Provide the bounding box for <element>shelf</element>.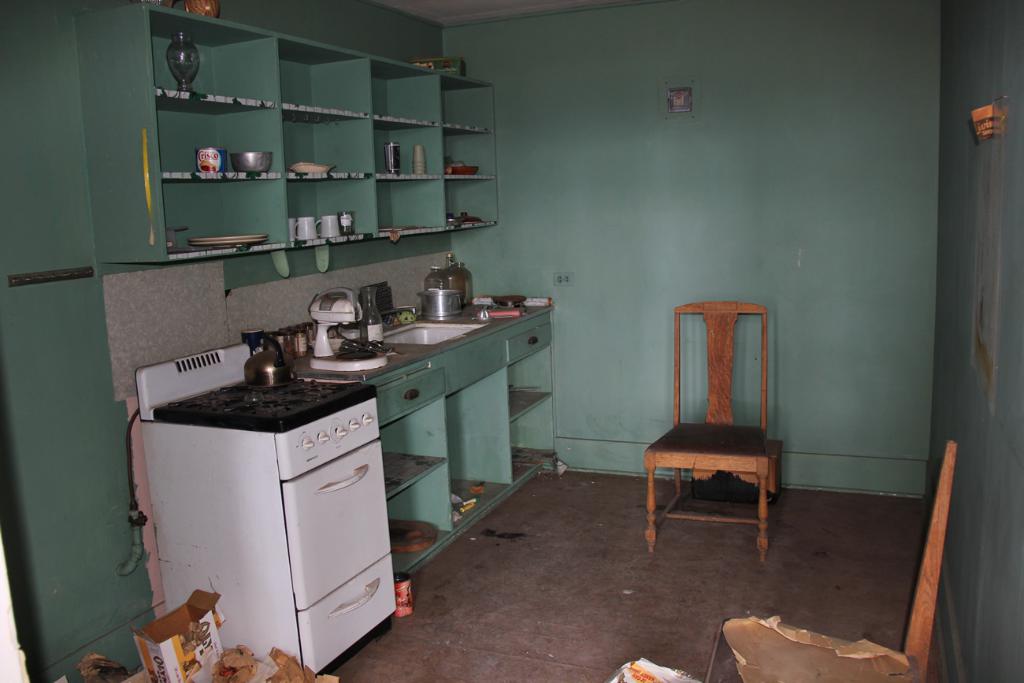
[left=429, top=123, right=496, bottom=182].
